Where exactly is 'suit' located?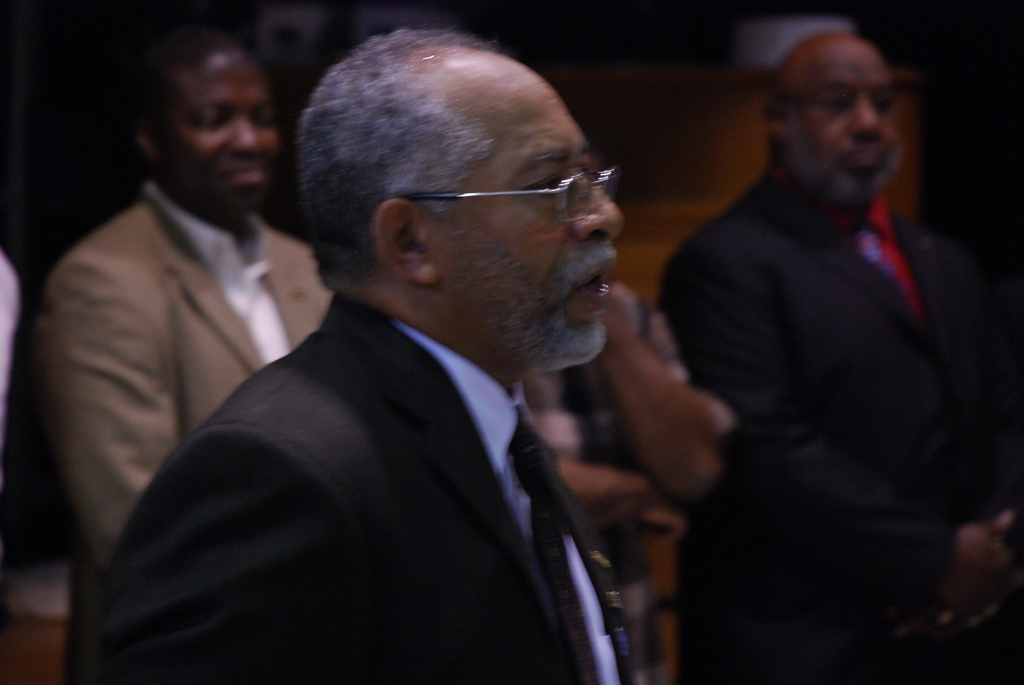
Its bounding box is [x1=38, y1=184, x2=335, y2=684].
